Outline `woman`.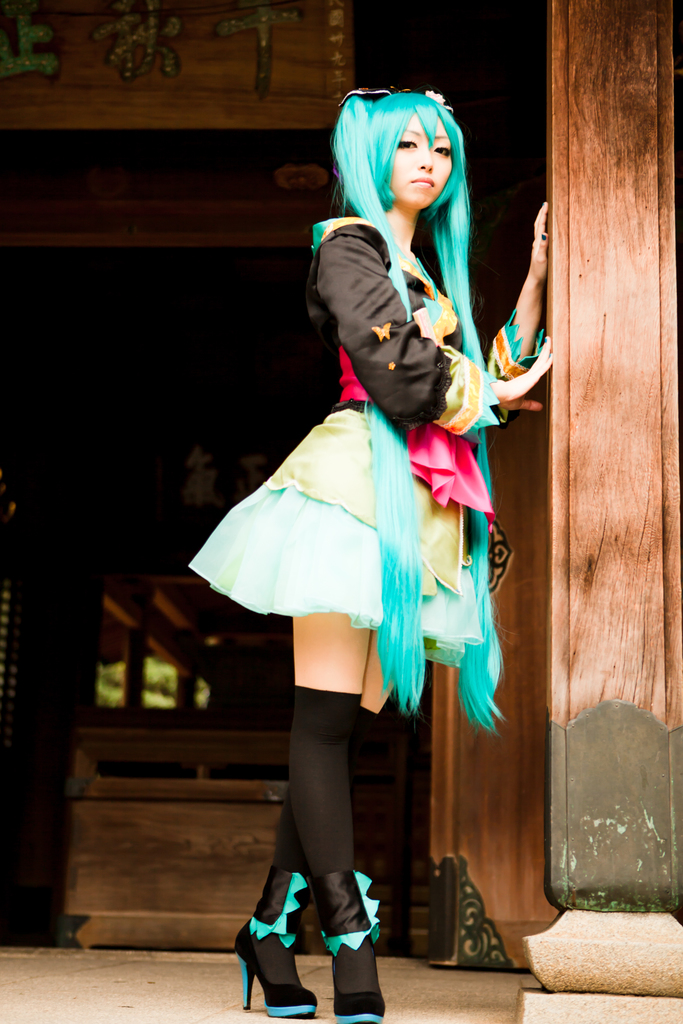
Outline: {"x1": 186, "y1": 87, "x2": 561, "y2": 1023}.
